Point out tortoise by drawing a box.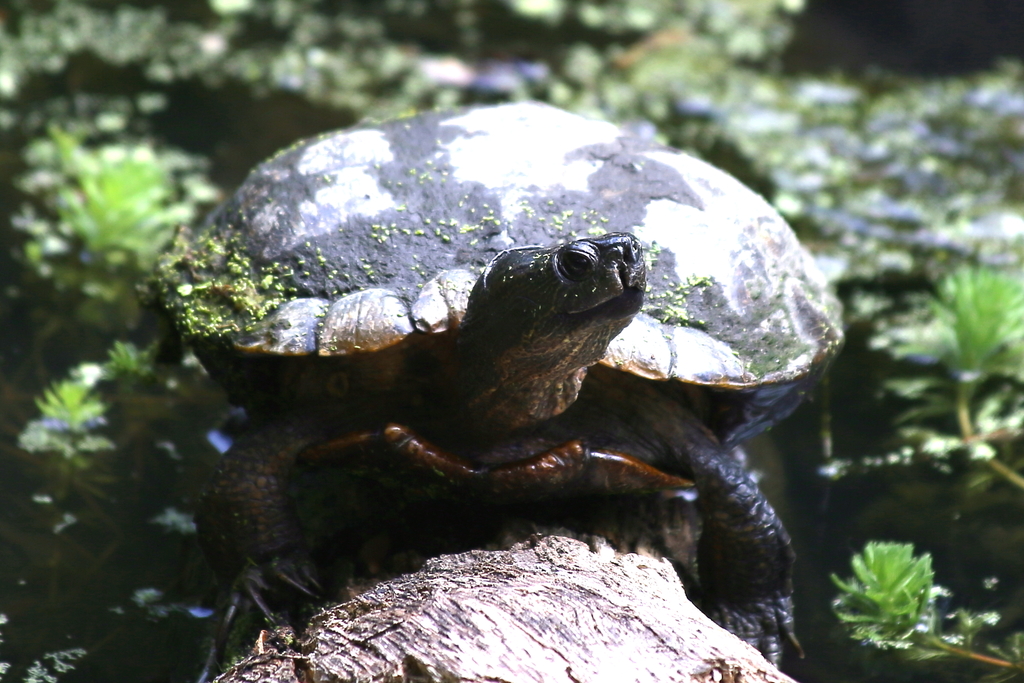
bbox=[138, 94, 852, 665].
